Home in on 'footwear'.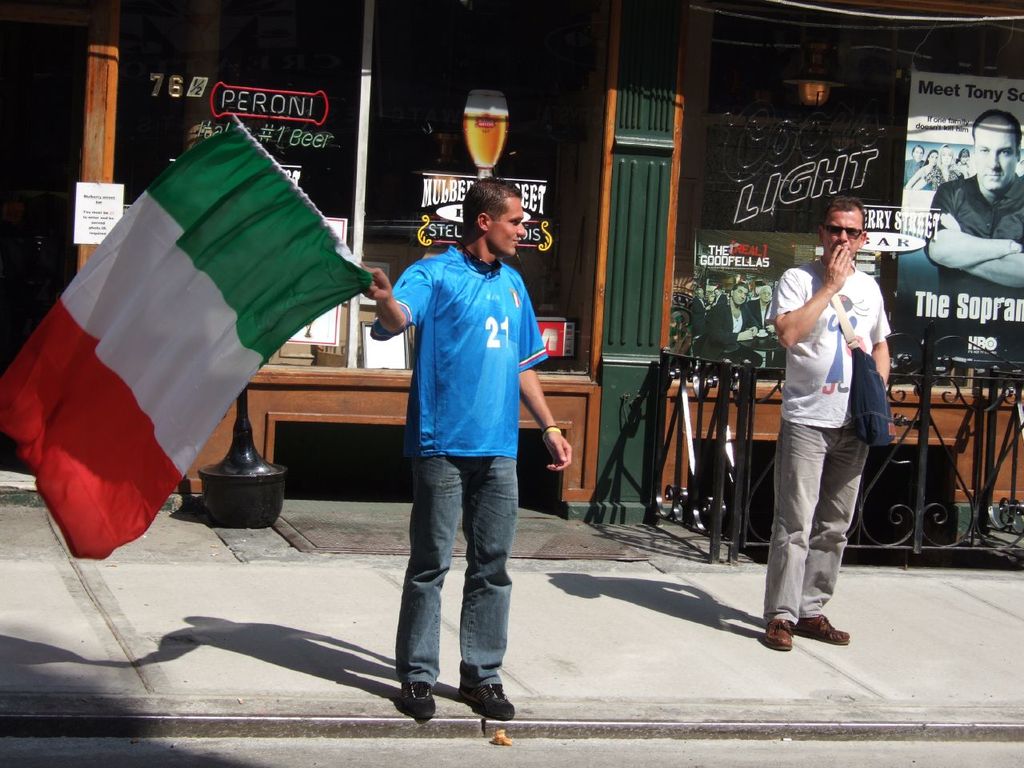
Homed in at (x1=792, y1=614, x2=854, y2=646).
